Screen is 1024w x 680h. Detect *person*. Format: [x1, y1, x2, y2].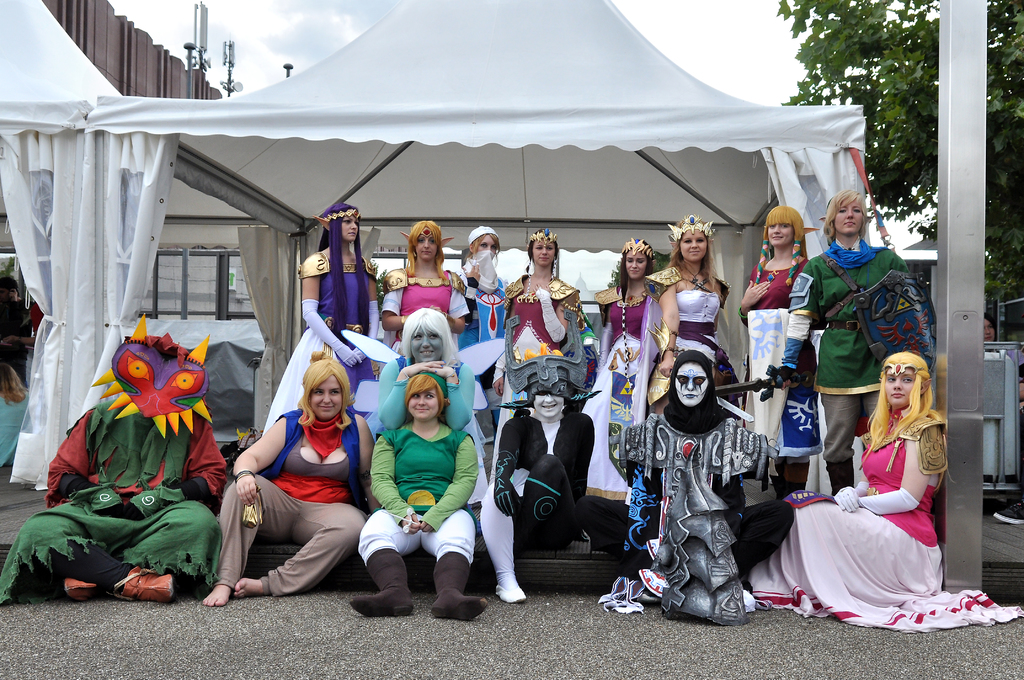
[626, 211, 714, 408].
